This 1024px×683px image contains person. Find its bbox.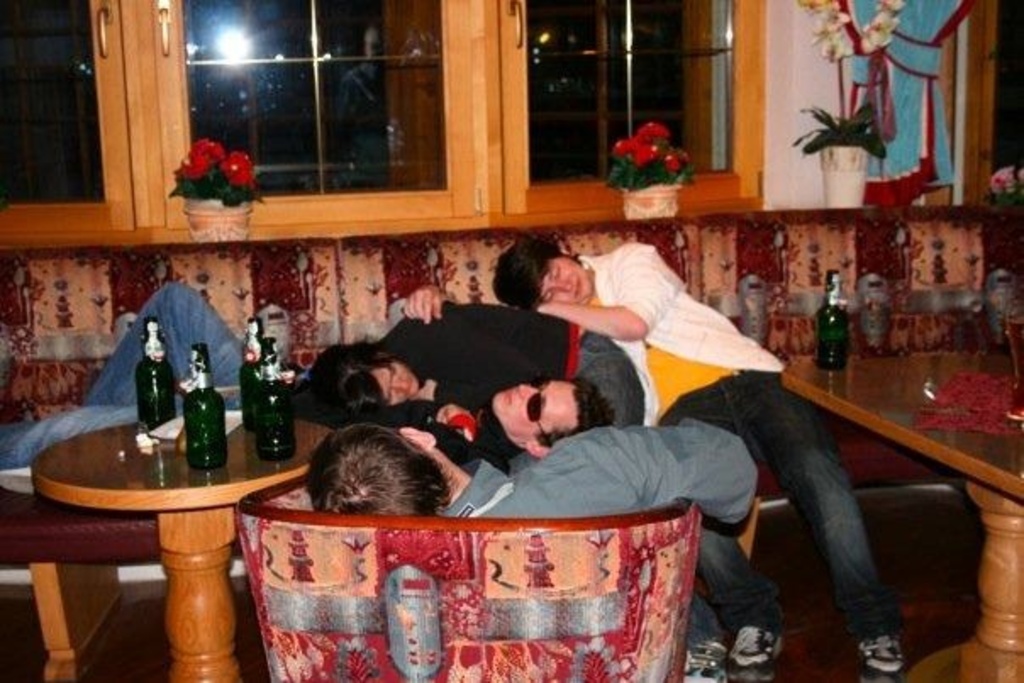
box(309, 422, 754, 517).
